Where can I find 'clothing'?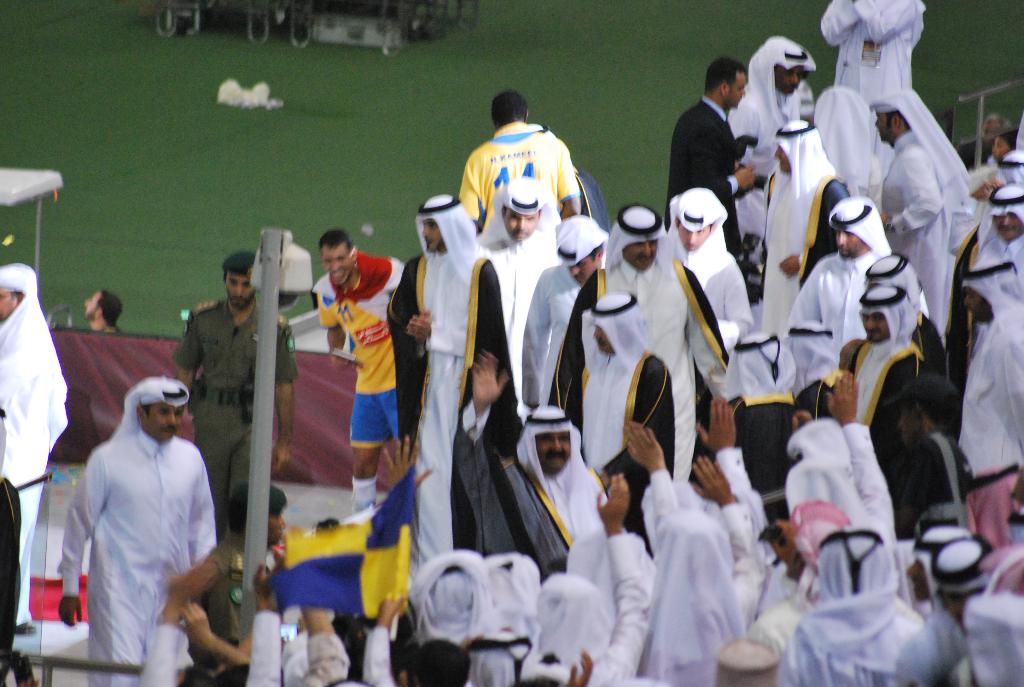
You can find it at detection(784, 527, 925, 683).
